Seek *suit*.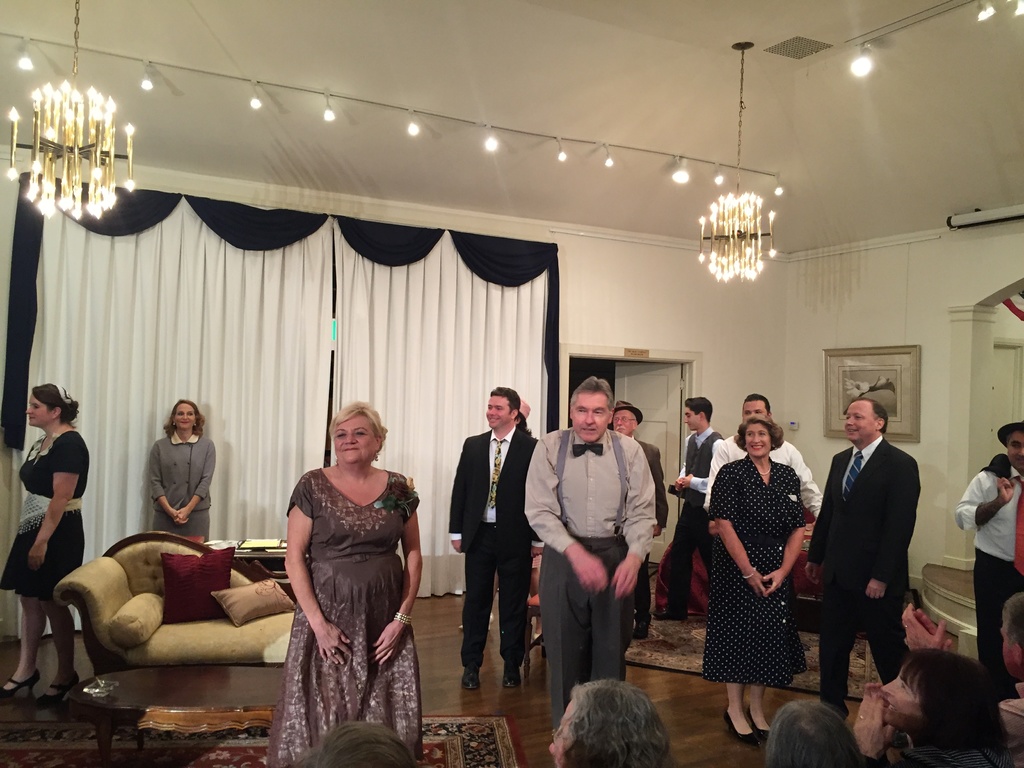
(left=447, top=426, right=541, bottom=673).
